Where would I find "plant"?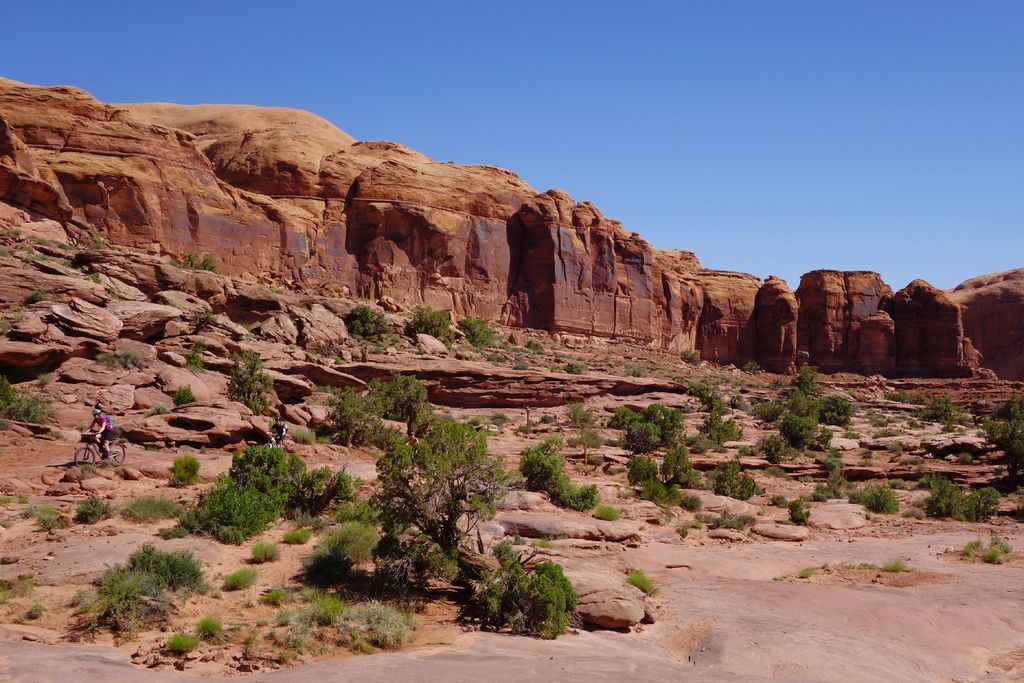
At bbox(671, 347, 707, 367).
